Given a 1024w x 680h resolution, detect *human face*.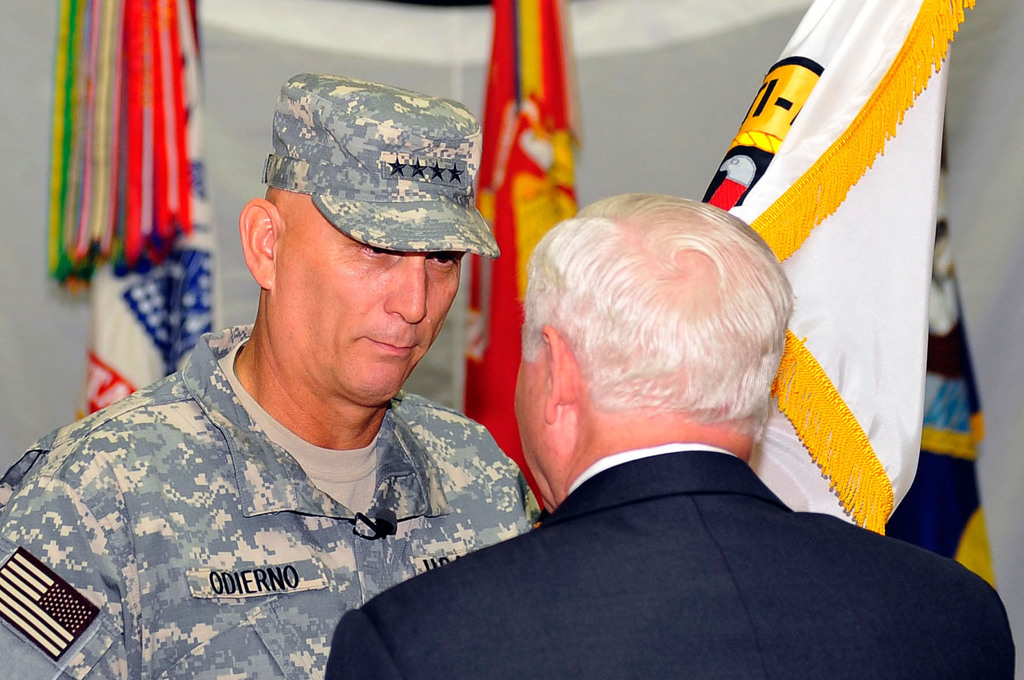
[271,198,467,408].
